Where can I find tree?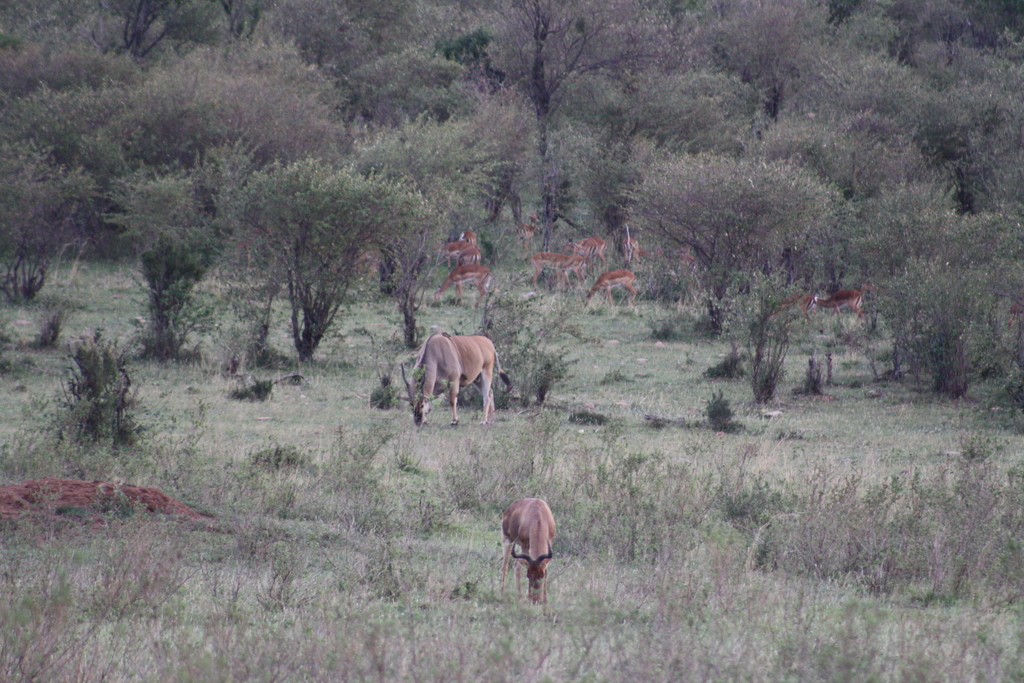
You can find it at left=230, top=145, right=435, bottom=350.
